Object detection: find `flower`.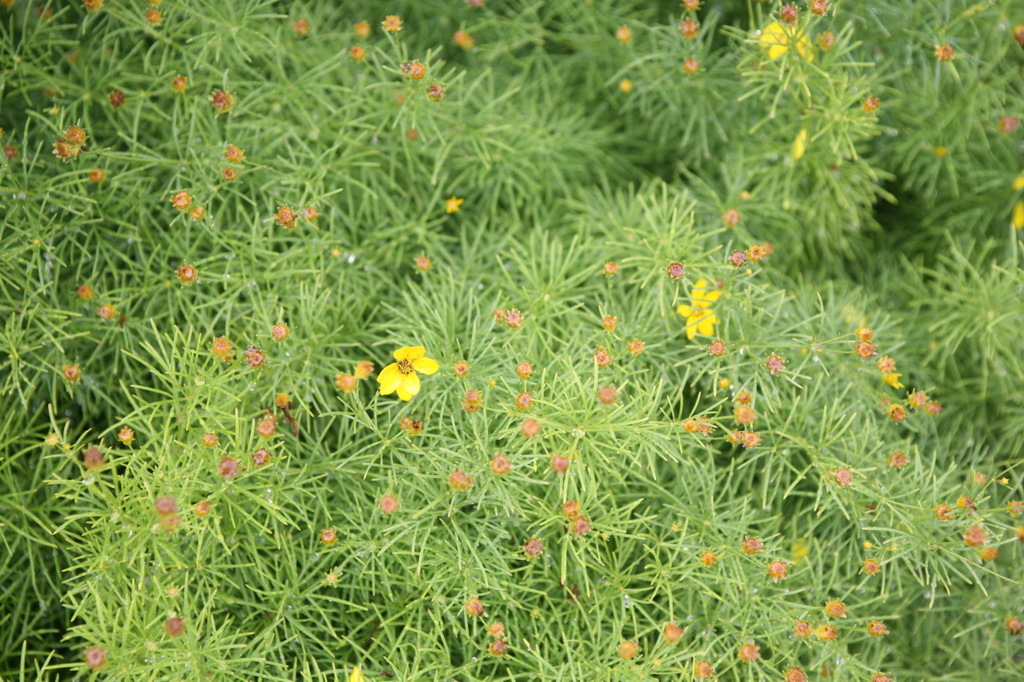
Rect(758, 20, 810, 59).
